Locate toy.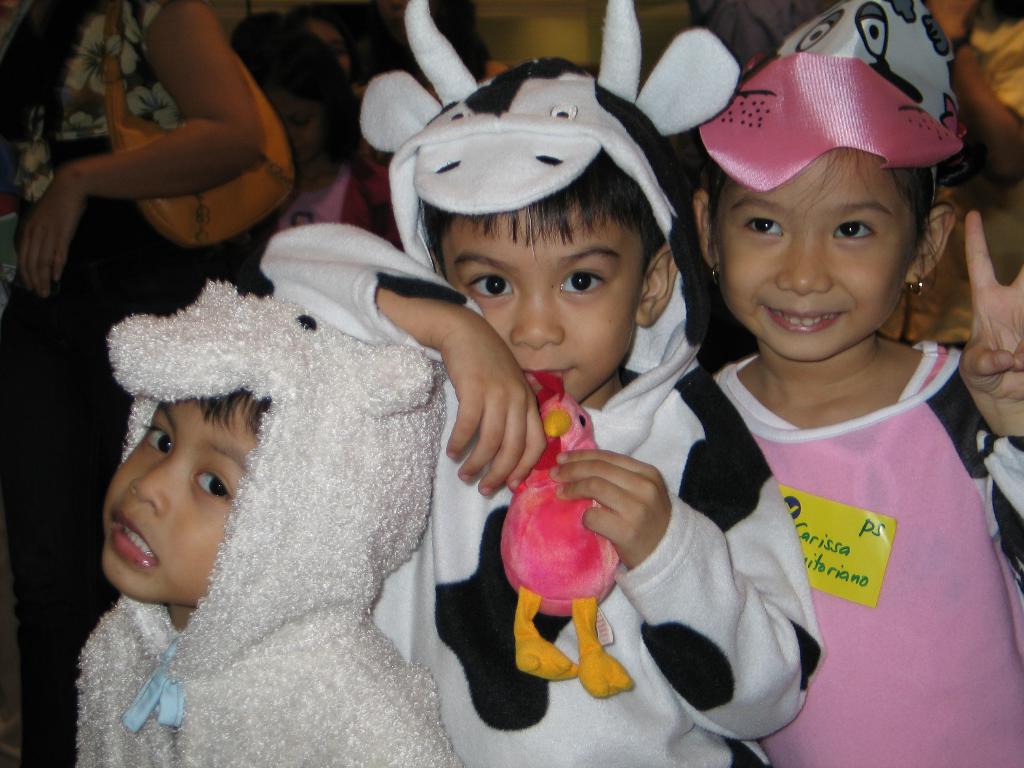
Bounding box: <bbox>499, 371, 636, 698</bbox>.
